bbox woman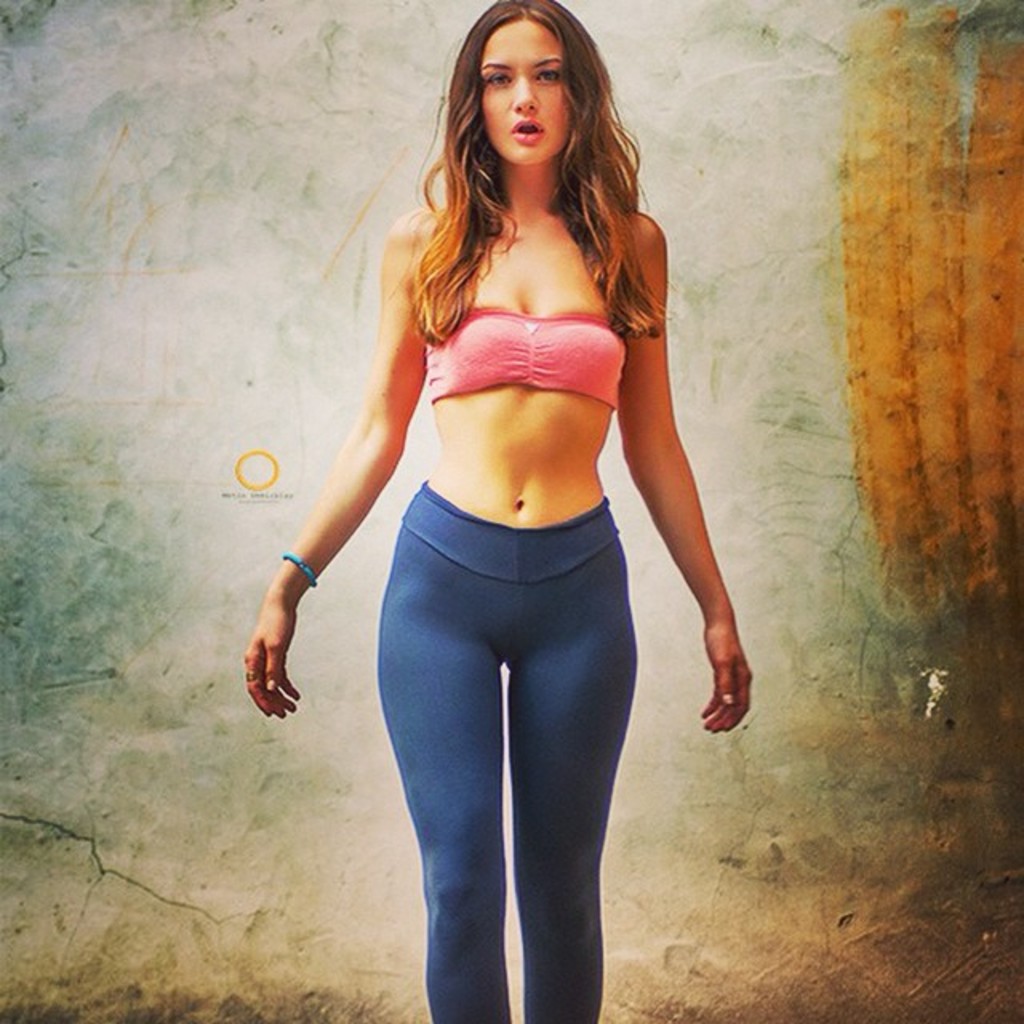
box(230, 0, 766, 997)
